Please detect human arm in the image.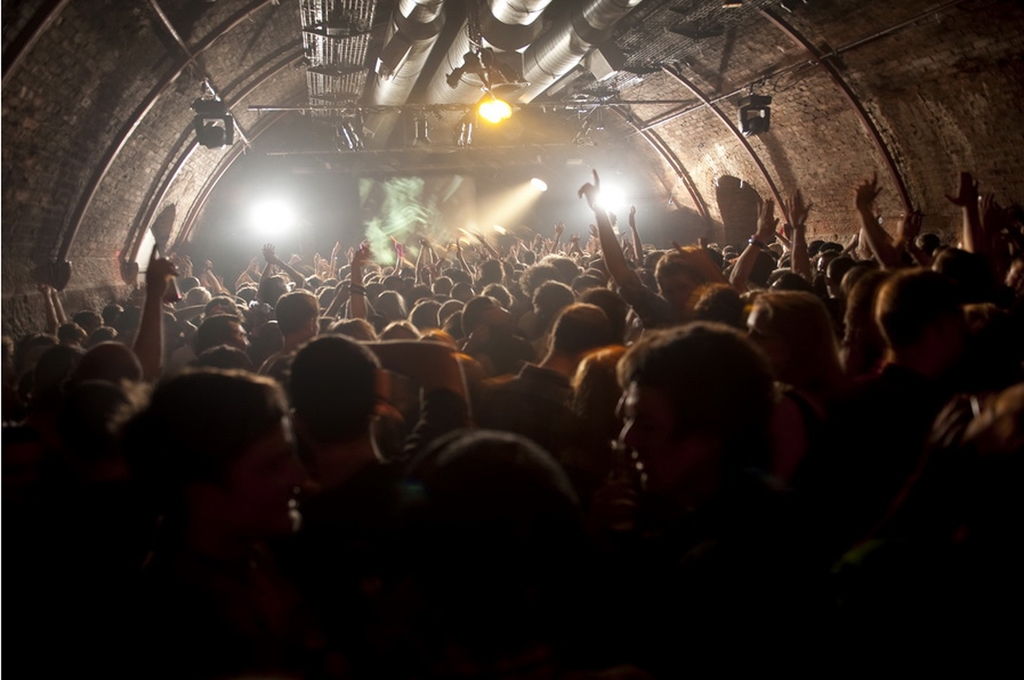
<box>263,242,307,288</box>.
